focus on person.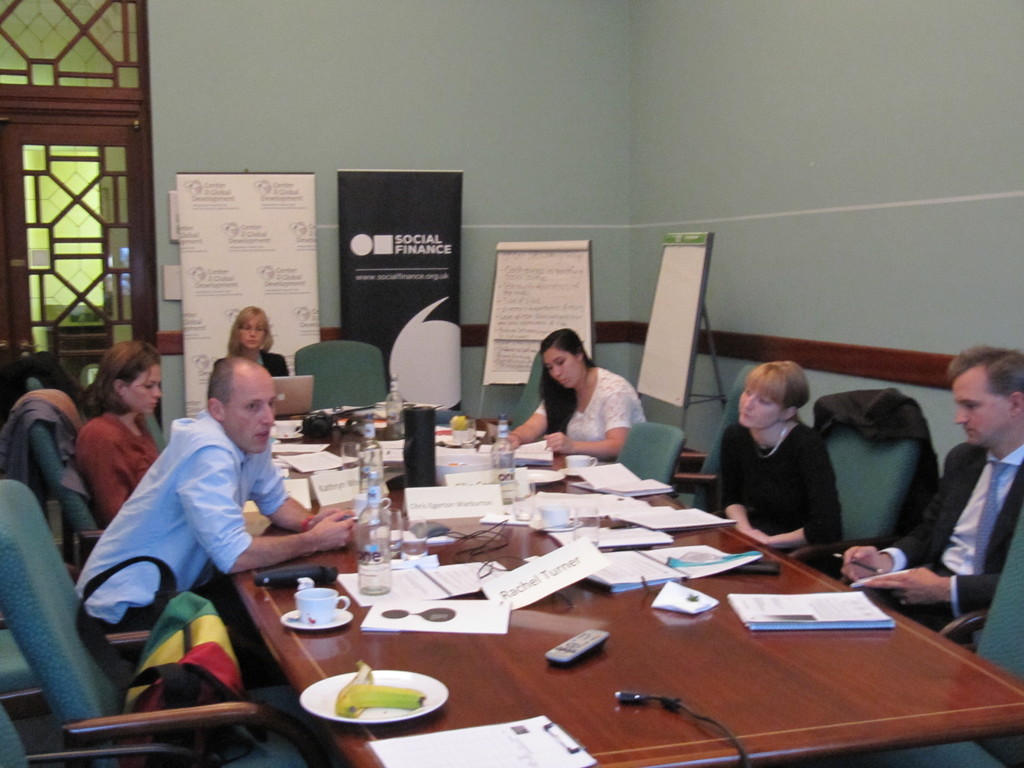
Focused at [left=842, top=341, right=1023, bottom=640].
